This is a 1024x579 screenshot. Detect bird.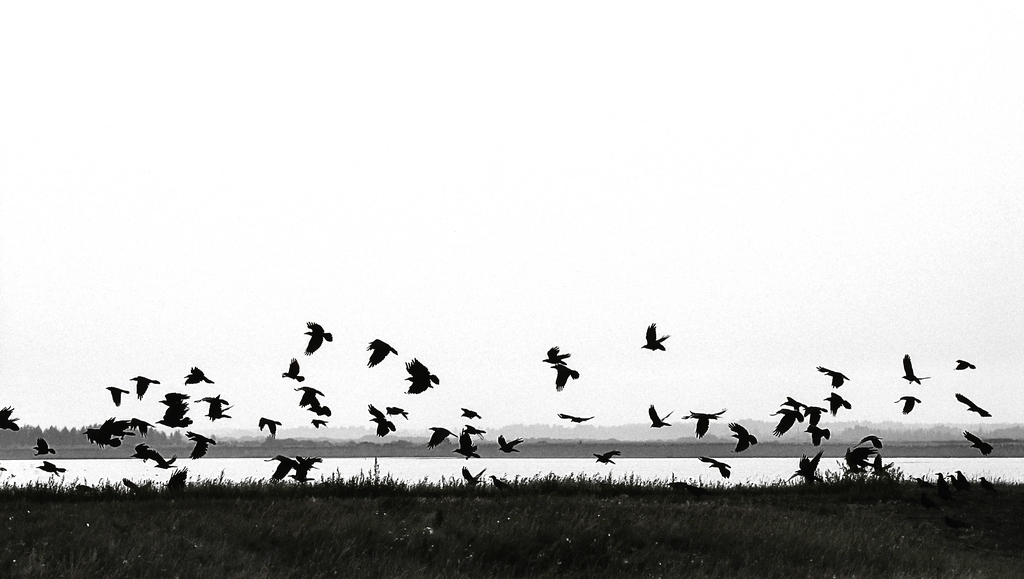
bbox=(781, 444, 824, 482).
